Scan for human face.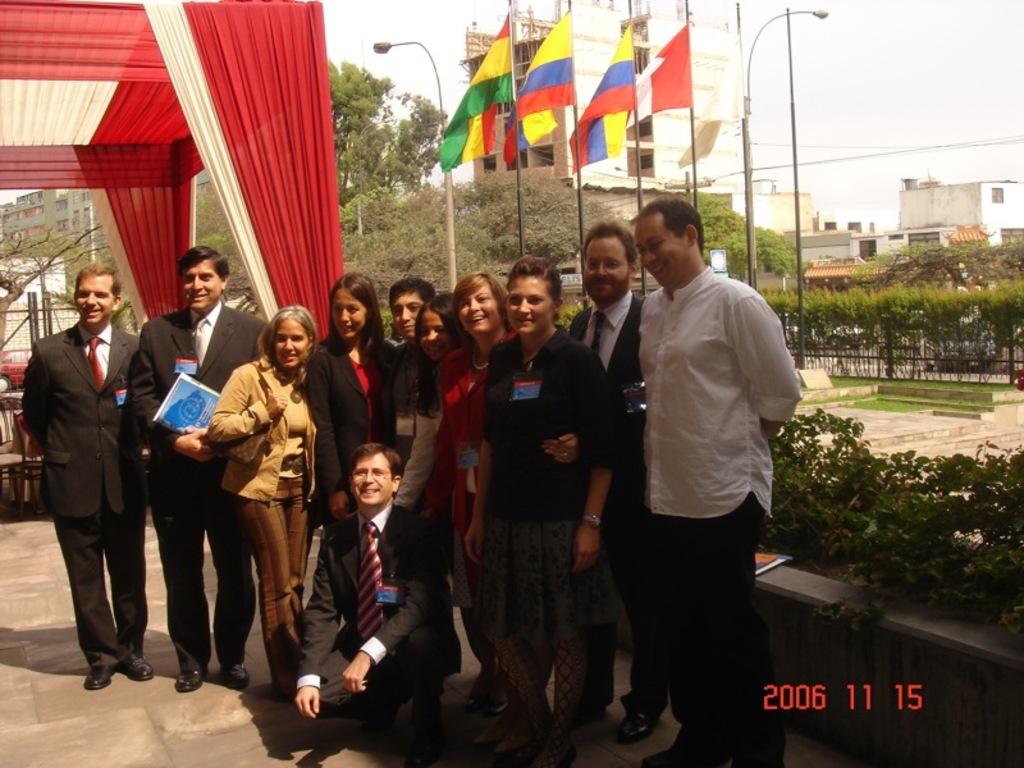
Scan result: (x1=183, y1=264, x2=225, y2=307).
